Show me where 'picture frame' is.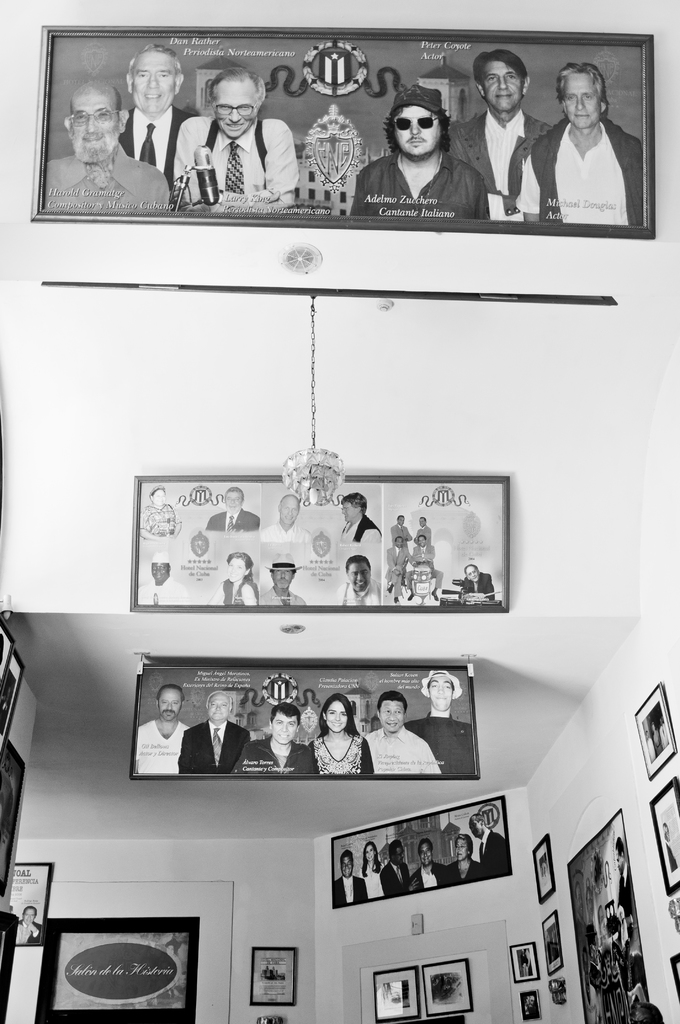
'picture frame' is at [x1=530, y1=830, x2=555, y2=904].
